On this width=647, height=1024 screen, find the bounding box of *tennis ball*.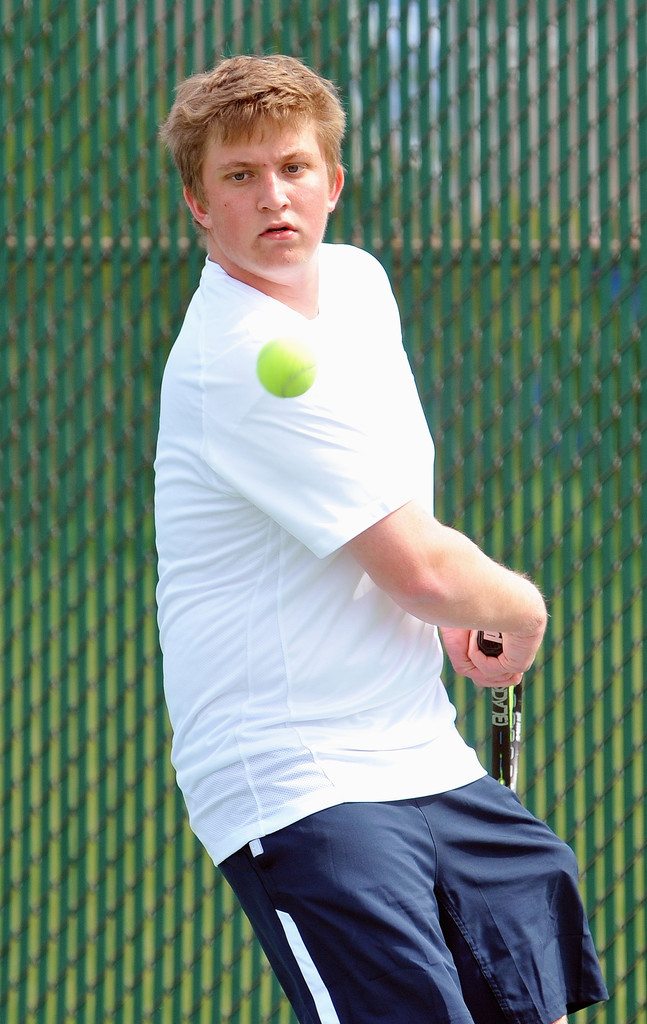
Bounding box: l=257, t=339, r=314, b=399.
